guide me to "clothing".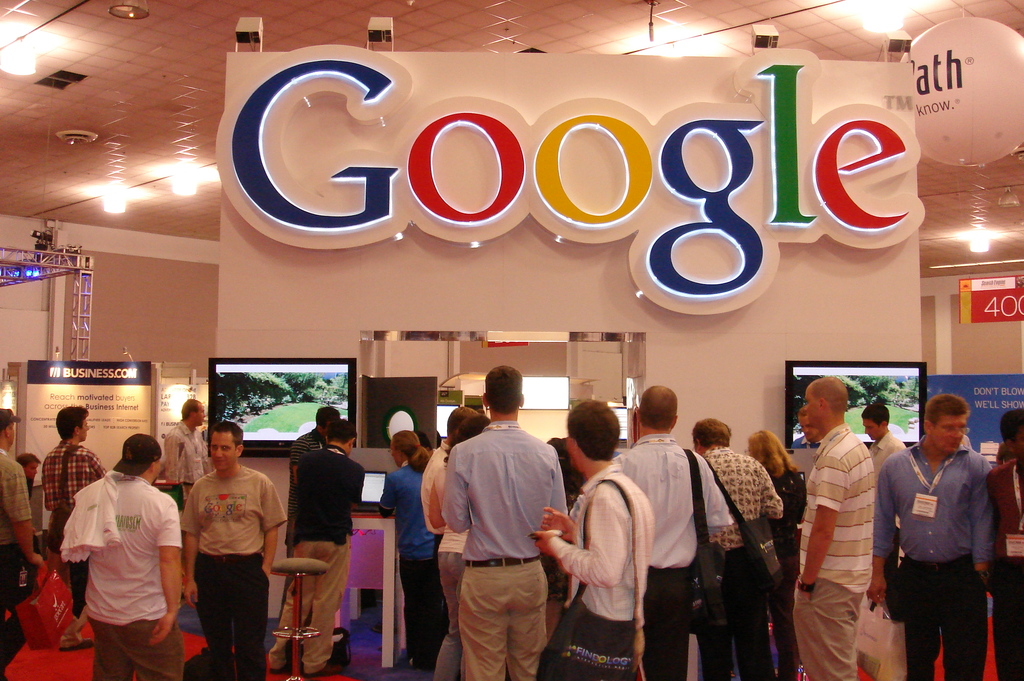
Guidance: l=159, t=418, r=211, b=496.
